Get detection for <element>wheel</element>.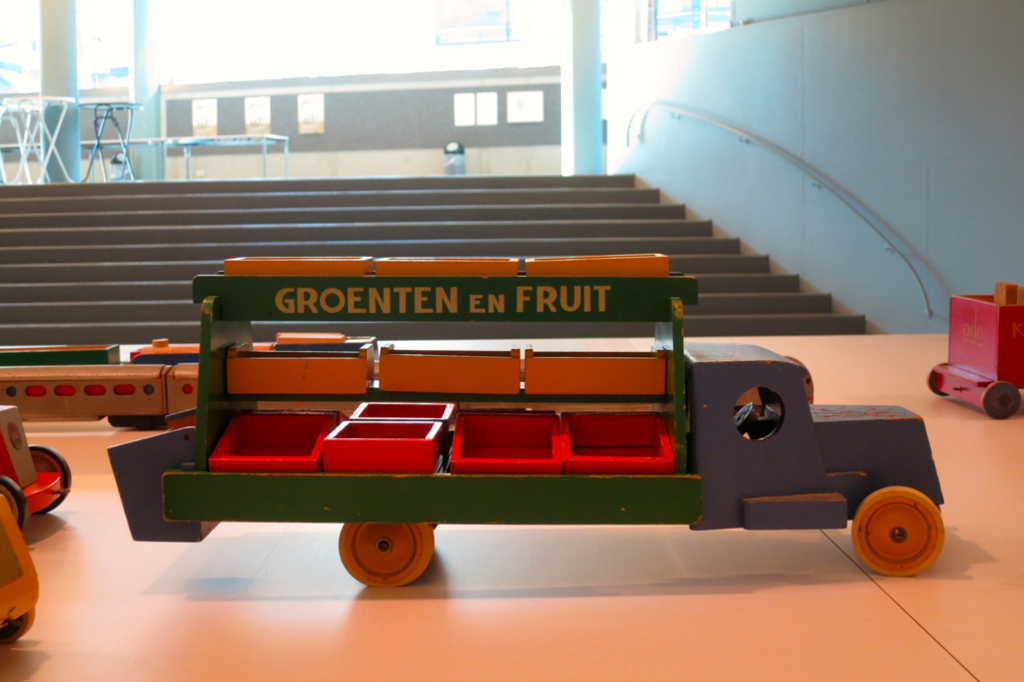
Detection: region(981, 379, 1020, 419).
